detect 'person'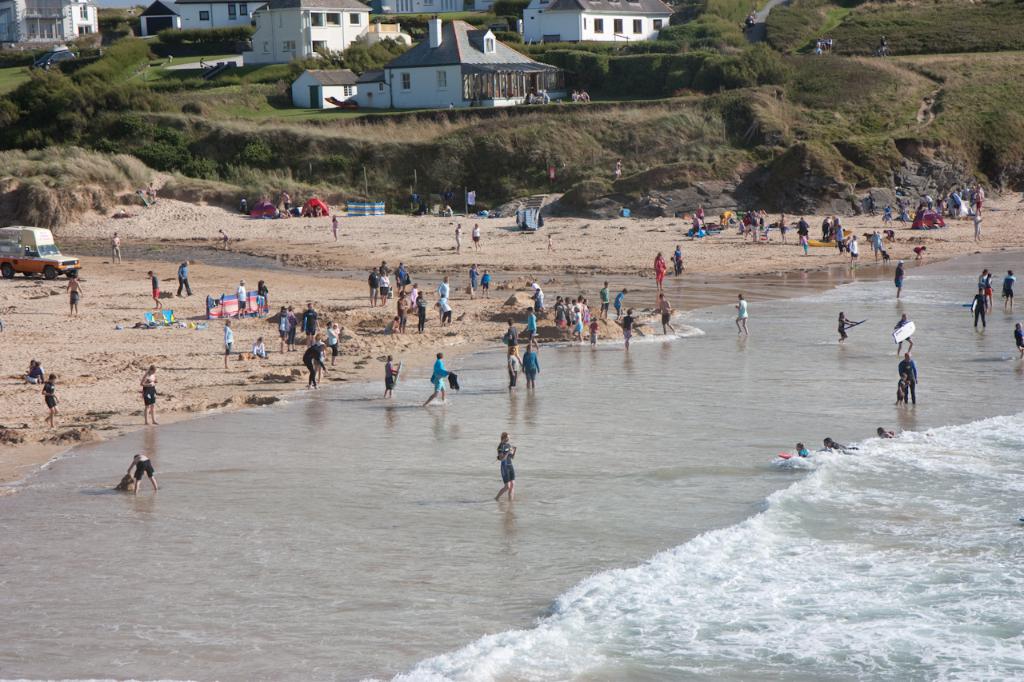
<region>623, 309, 631, 353</region>
